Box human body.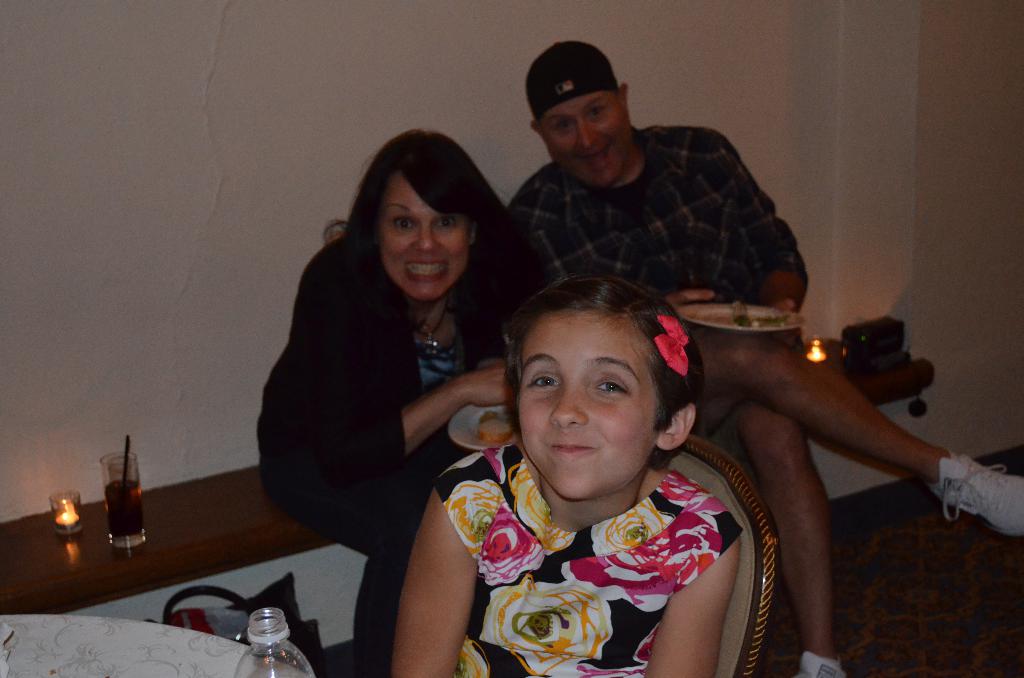
[382,467,743,677].
